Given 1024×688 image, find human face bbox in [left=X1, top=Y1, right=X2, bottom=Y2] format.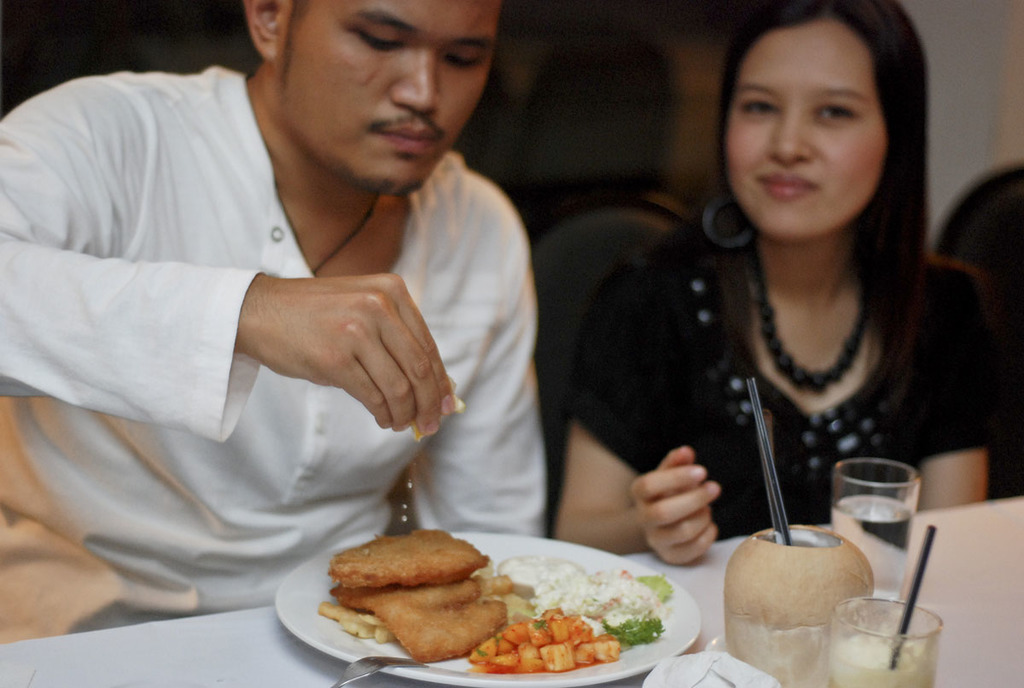
[left=292, top=1, right=501, bottom=196].
